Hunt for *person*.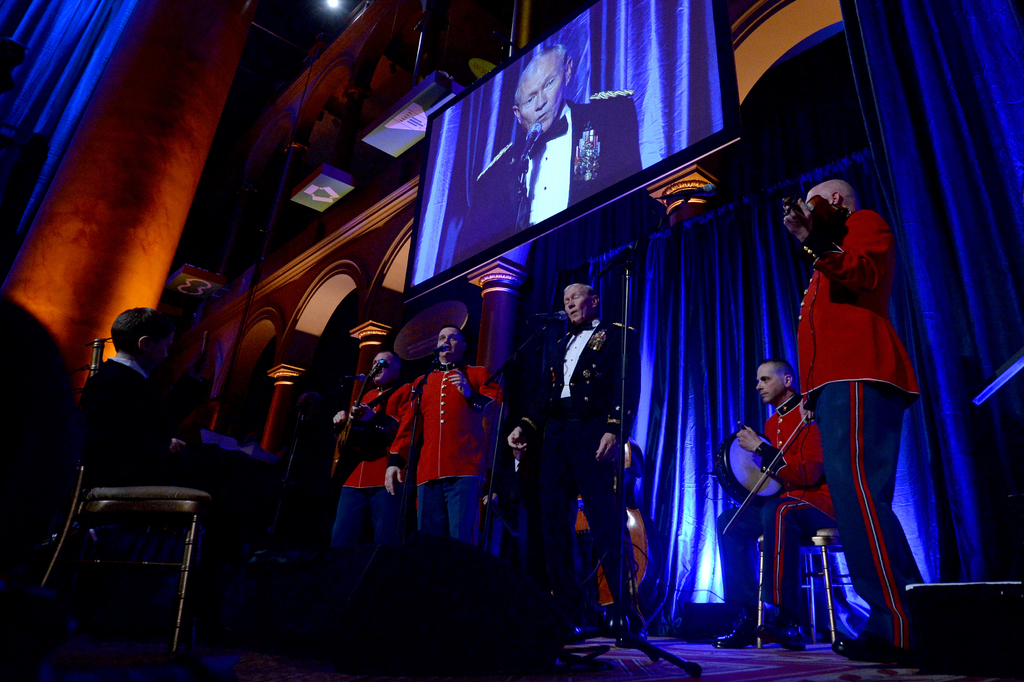
Hunted down at (left=793, top=149, right=922, bottom=646).
